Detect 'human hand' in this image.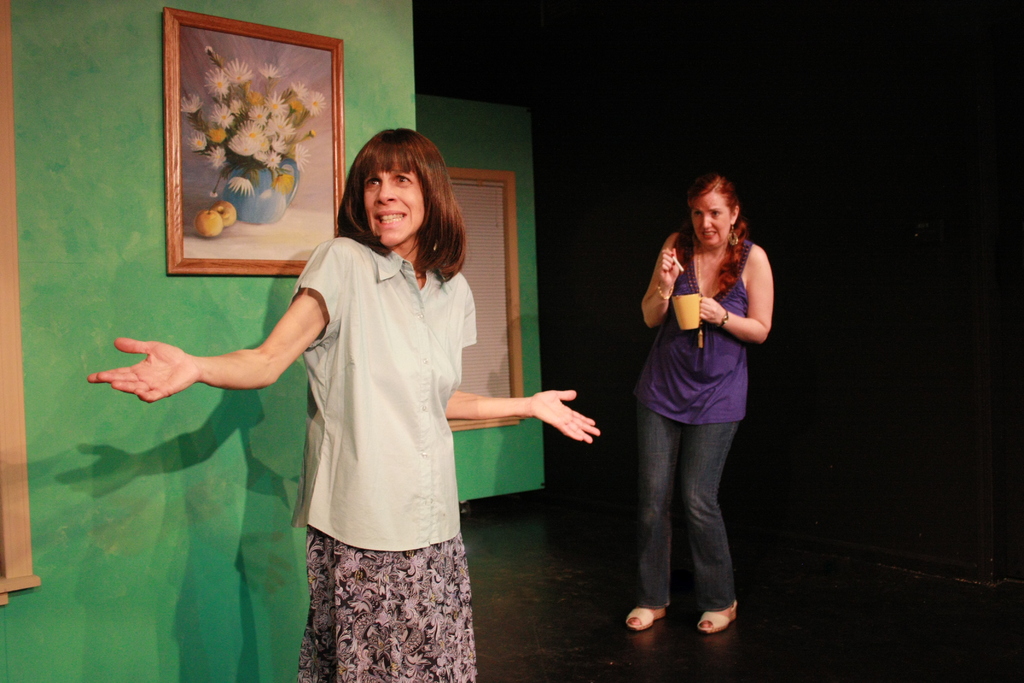
Detection: detection(699, 294, 724, 328).
